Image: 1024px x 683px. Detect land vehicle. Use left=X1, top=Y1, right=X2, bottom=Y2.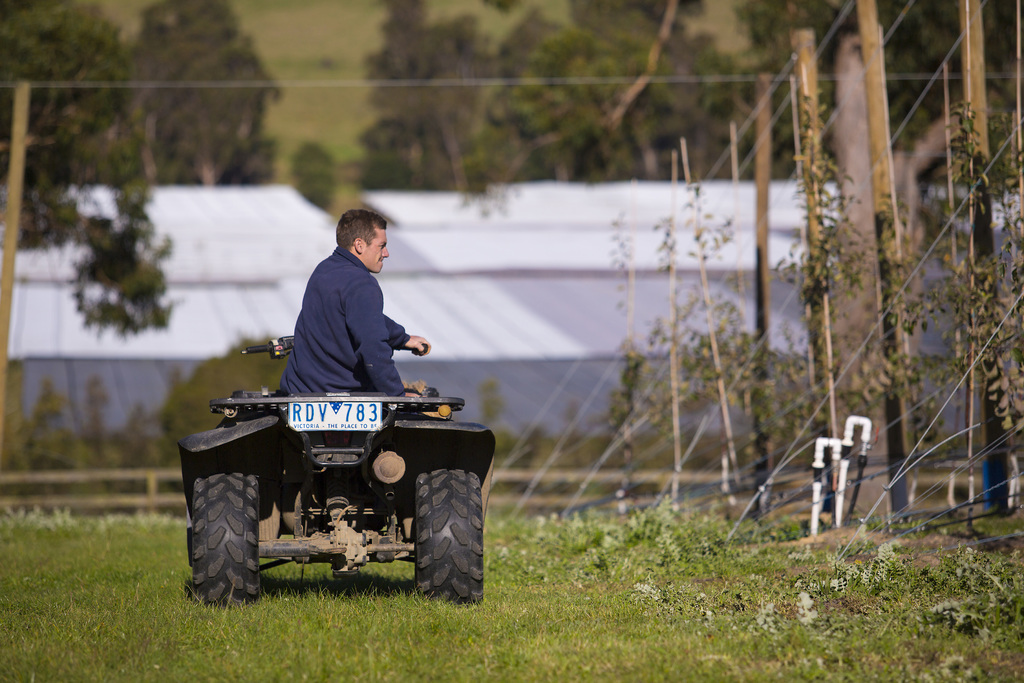
left=175, top=336, right=495, bottom=603.
